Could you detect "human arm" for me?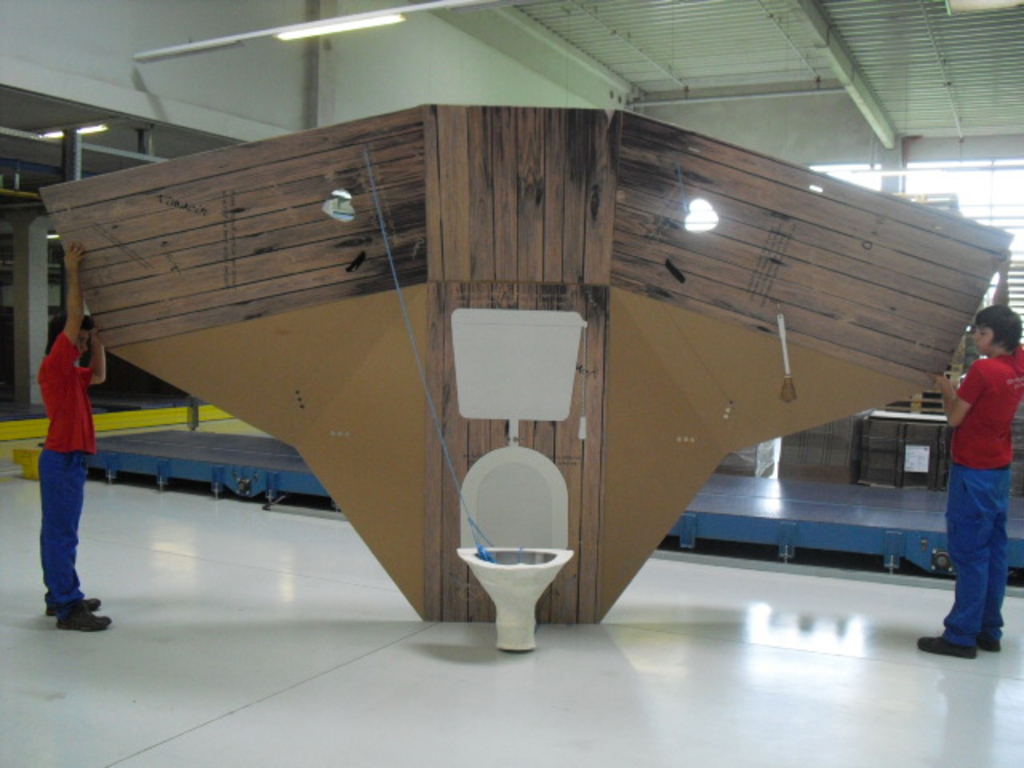
Detection result: x1=934, y1=360, x2=1000, y2=429.
